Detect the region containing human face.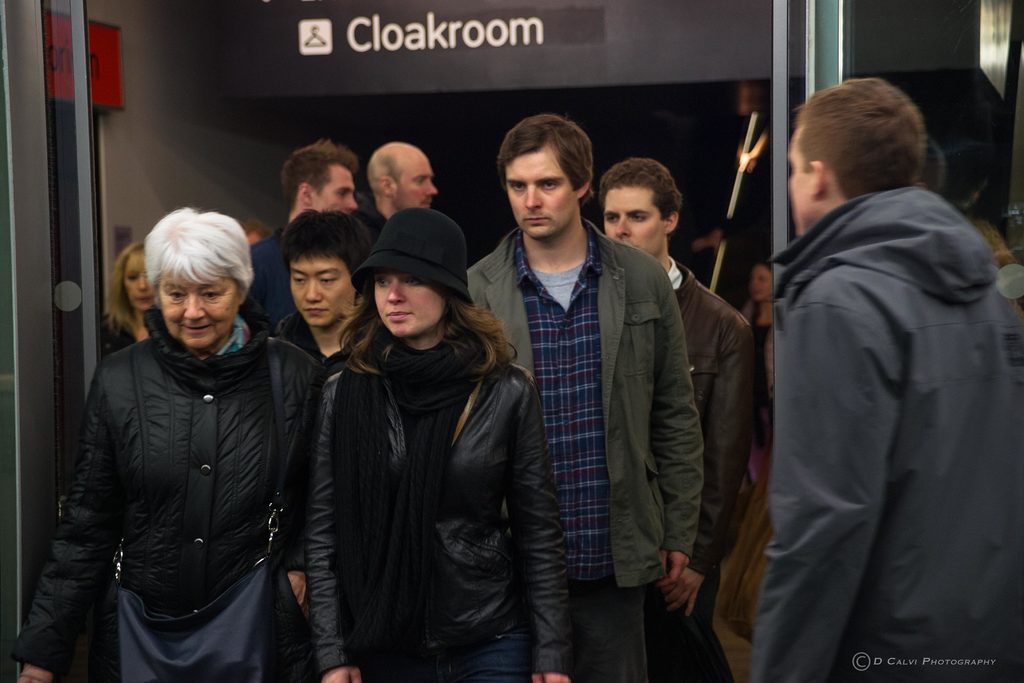
l=156, t=259, r=242, b=349.
